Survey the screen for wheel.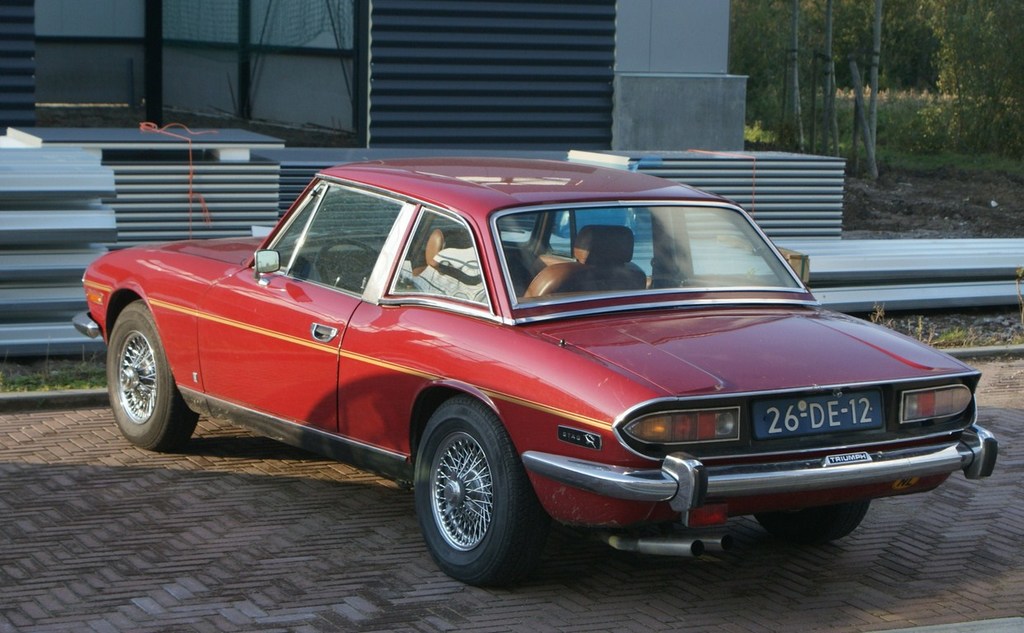
Survey found: left=413, top=406, right=531, bottom=578.
